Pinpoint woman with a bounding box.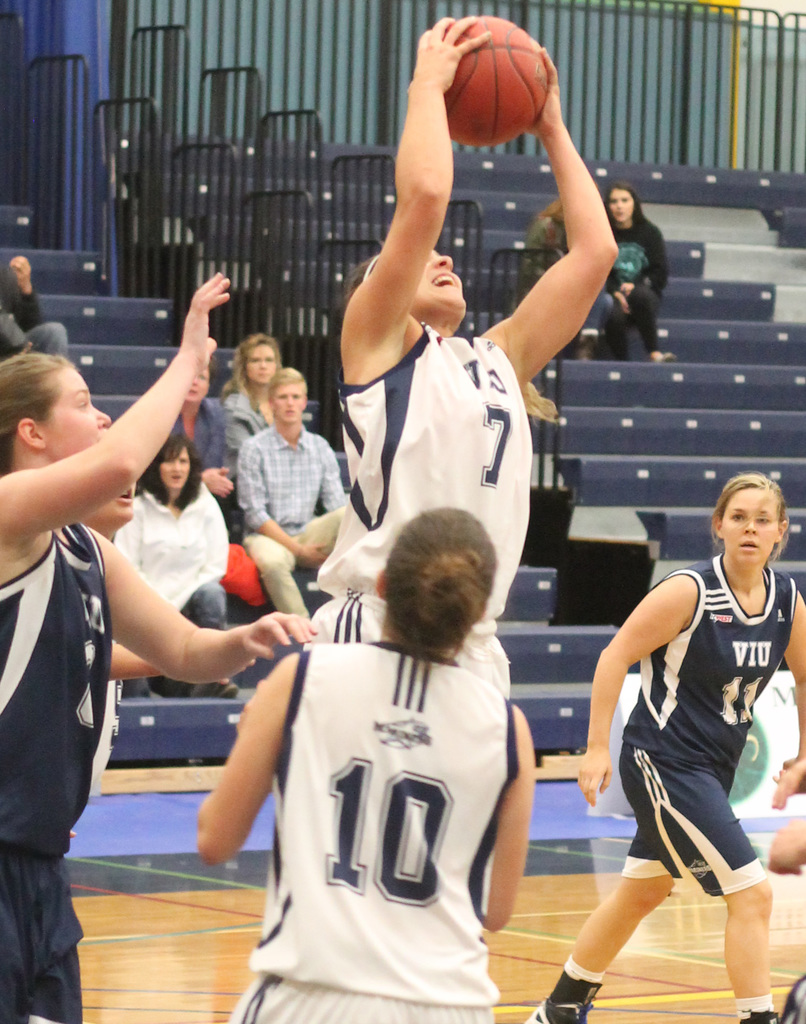
rect(210, 333, 287, 457).
